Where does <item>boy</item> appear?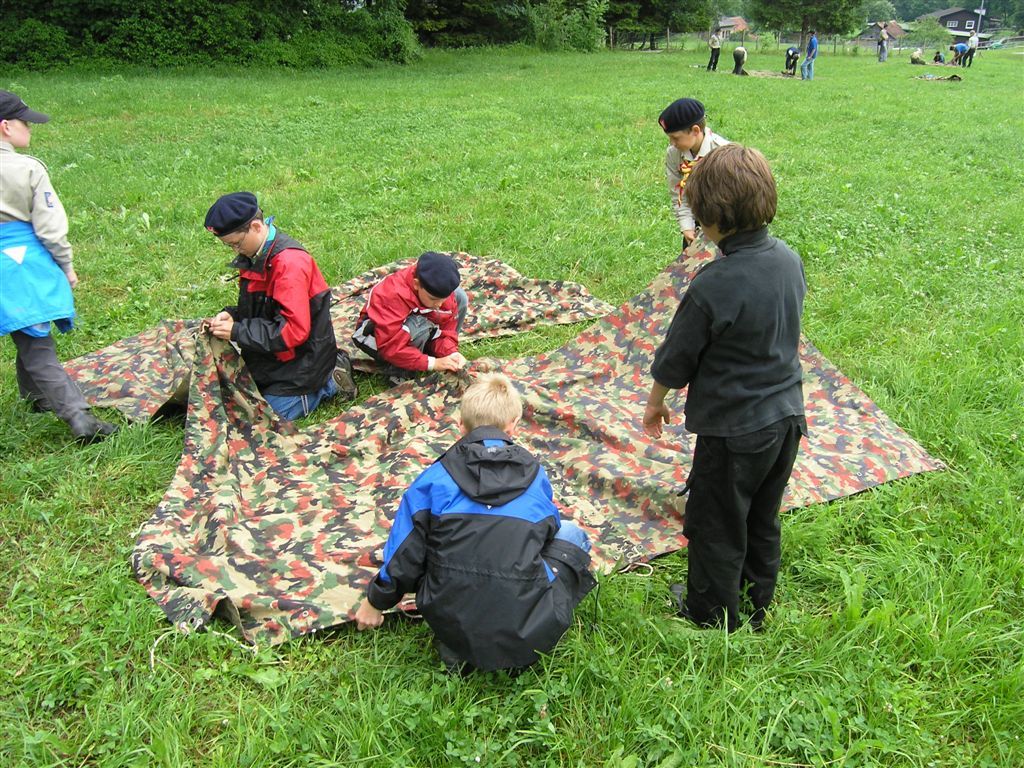
Appears at Rect(652, 91, 731, 277).
